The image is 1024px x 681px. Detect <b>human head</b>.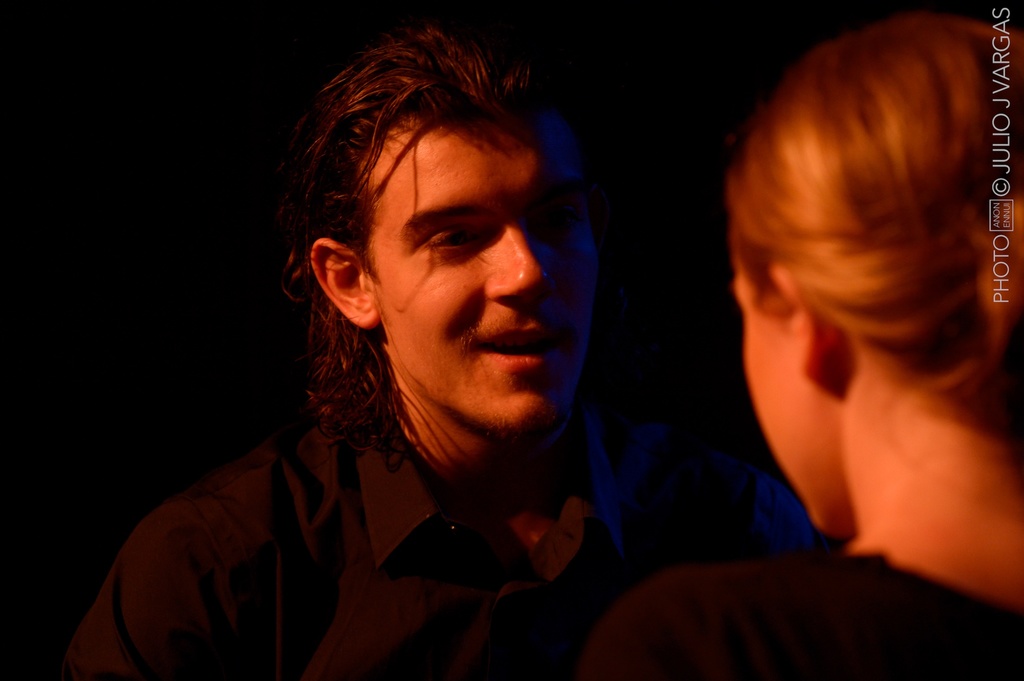
Detection: l=292, t=33, r=575, b=395.
